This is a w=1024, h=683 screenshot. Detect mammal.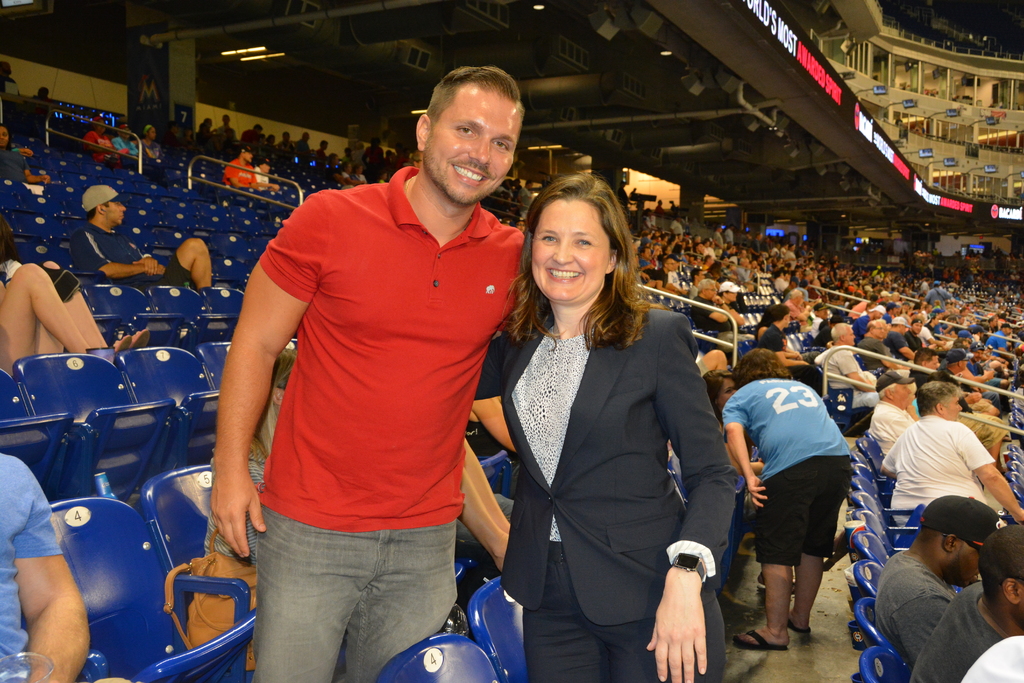
{"x1": 312, "y1": 138, "x2": 326, "y2": 158}.
